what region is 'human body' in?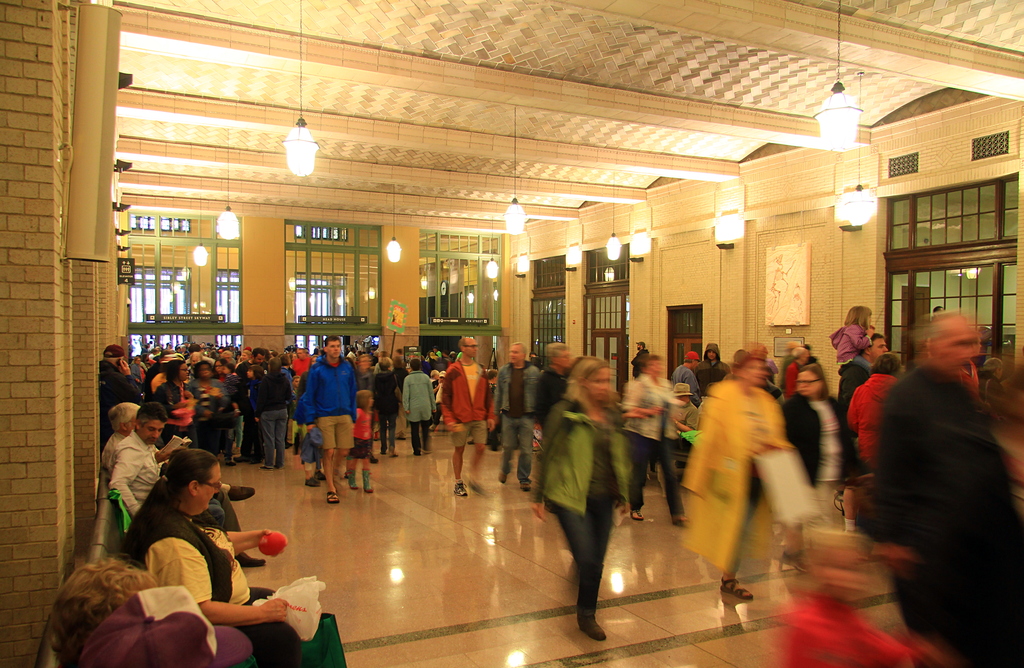
352,410,375,496.
